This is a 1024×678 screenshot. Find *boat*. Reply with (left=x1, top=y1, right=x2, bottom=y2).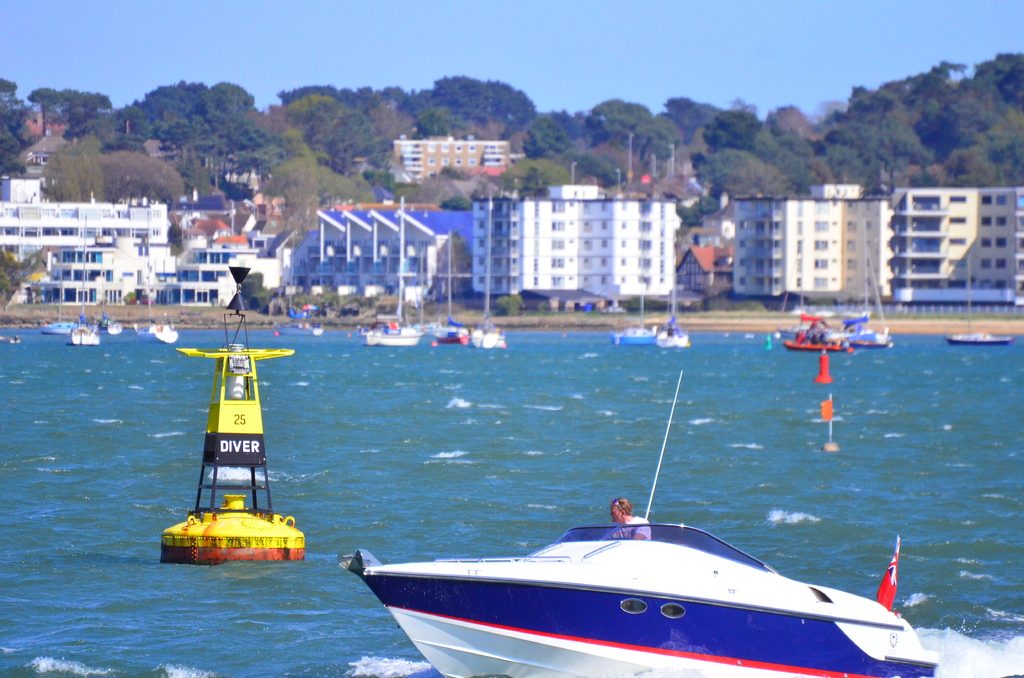
(left=141, top=321, right=180, bottom=348).
